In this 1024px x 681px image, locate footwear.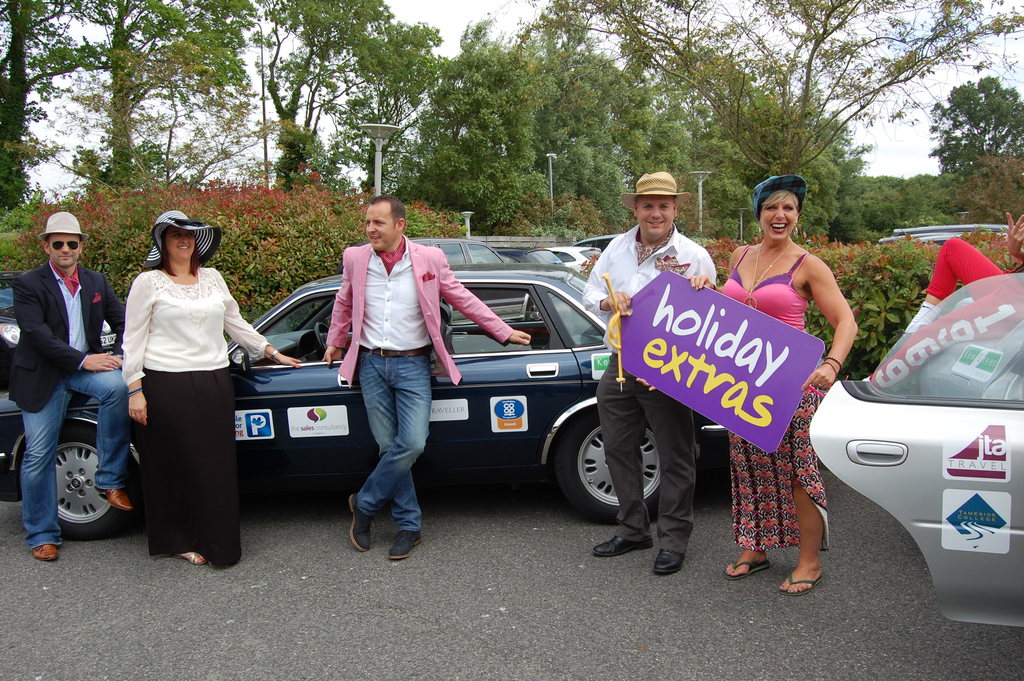
Bounding box: region(591, 530, 655, 554).
